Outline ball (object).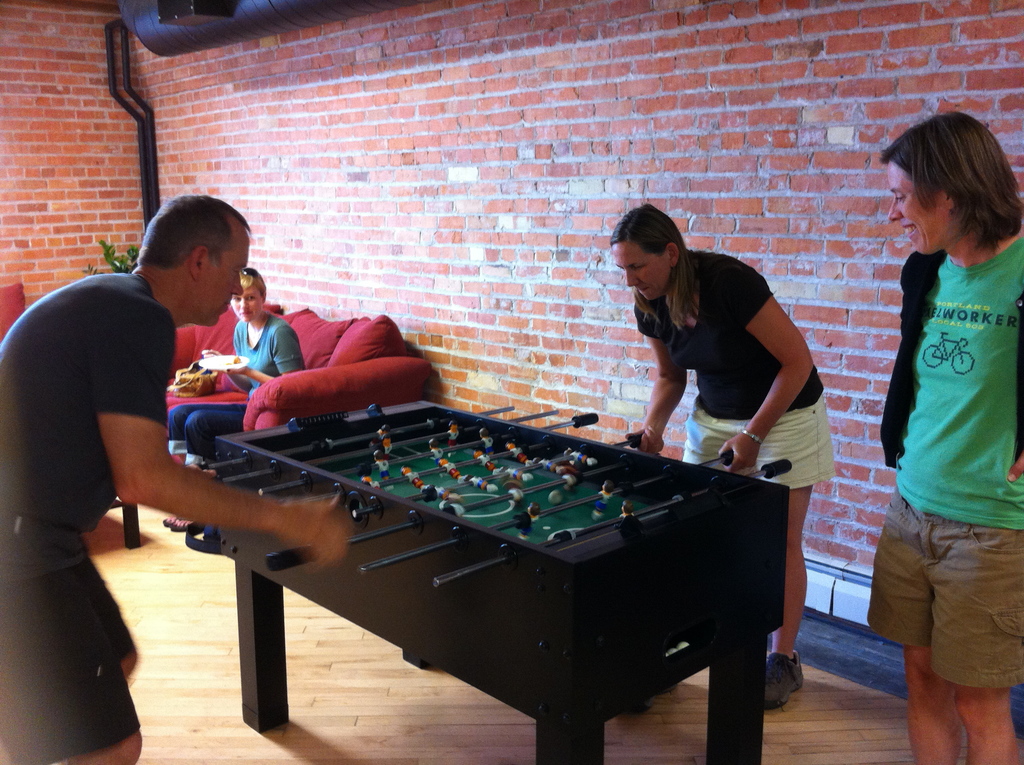
Outline: bbox=[547, 488, 570, 510].
